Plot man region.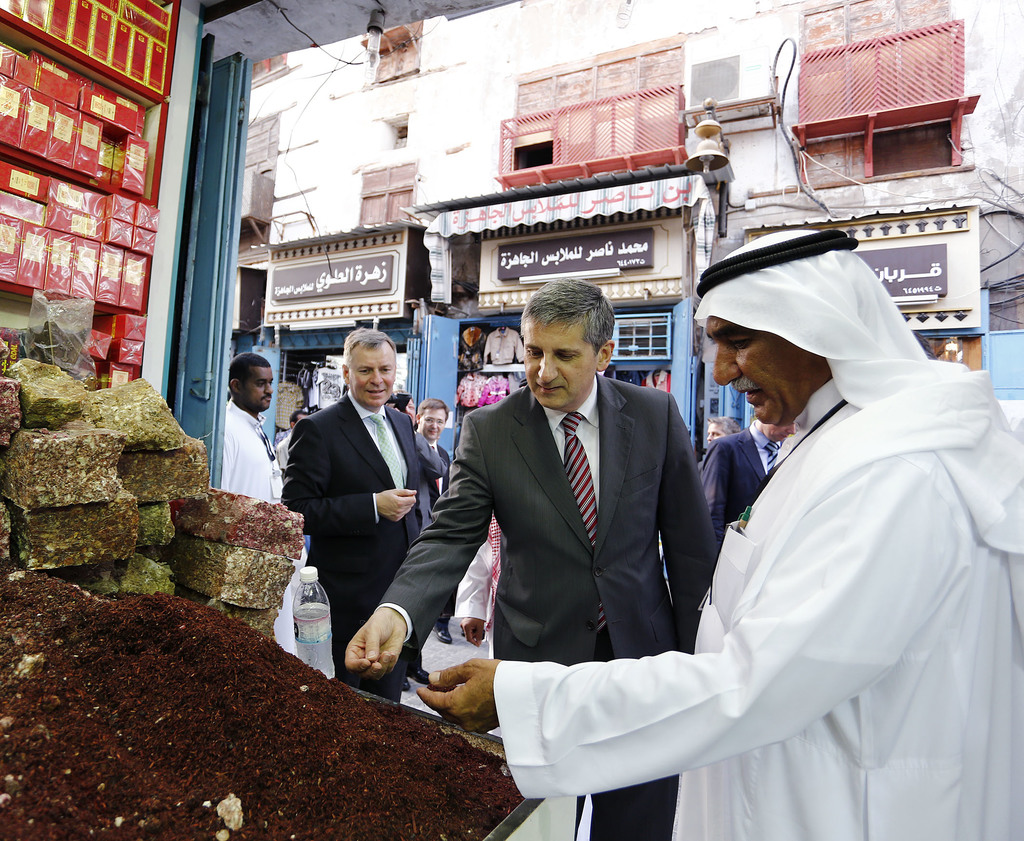
Plotted at (692, 412, 795, 538).
